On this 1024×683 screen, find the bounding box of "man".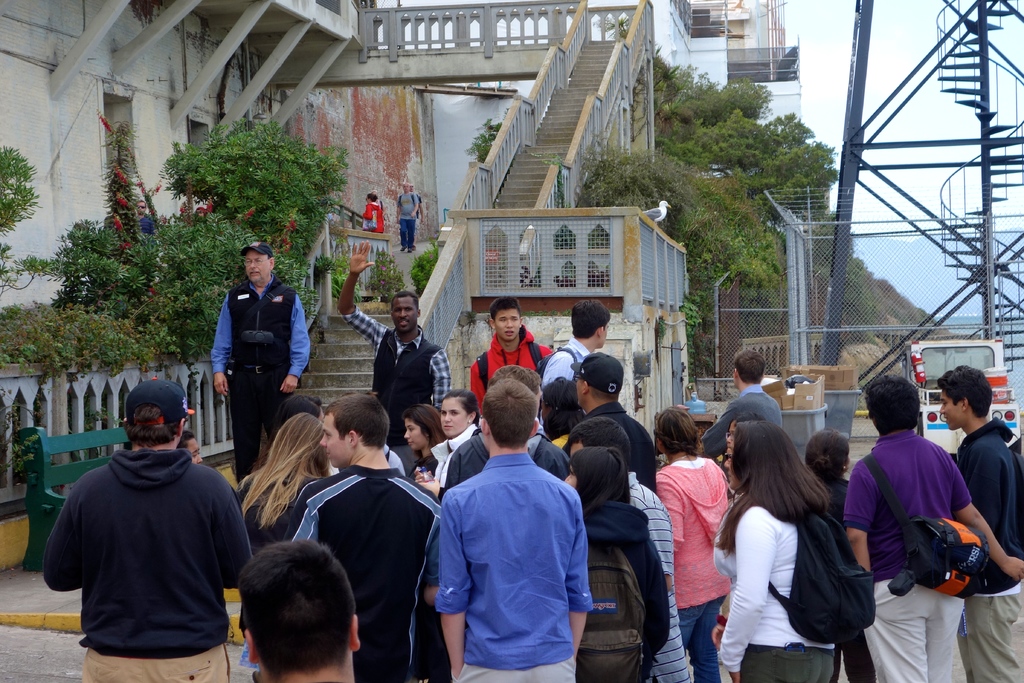
Bounding box: region(543, 302, 613, 384).
